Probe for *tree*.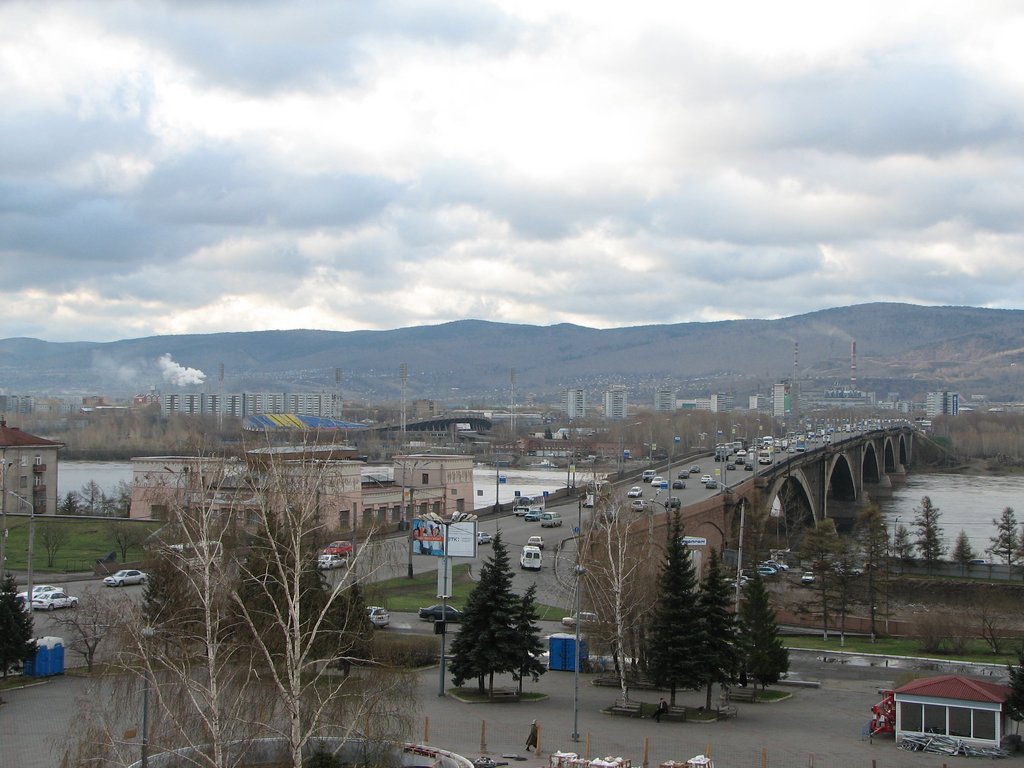
Probe result: 640, 496, 711, 719.
